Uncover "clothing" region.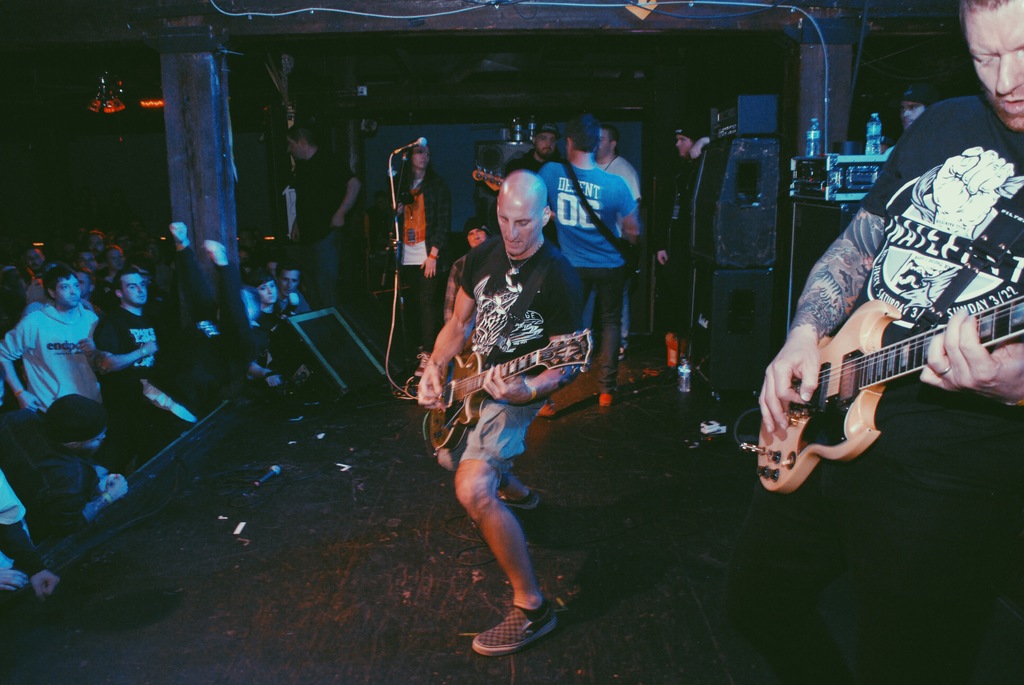
Uncovered: {"left": 297, "top": 152, "right": 355, "bottom": 308}.
